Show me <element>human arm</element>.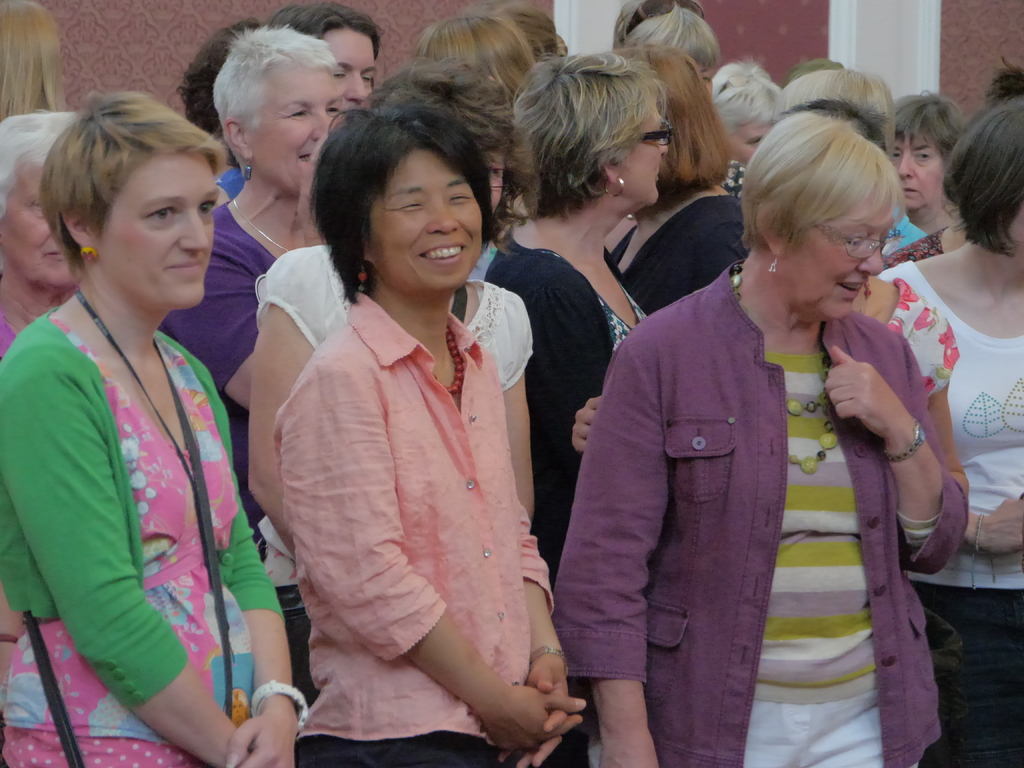
<element>human arm</element> is here: <bbox>828, 312, 959, 596</bbox>.
